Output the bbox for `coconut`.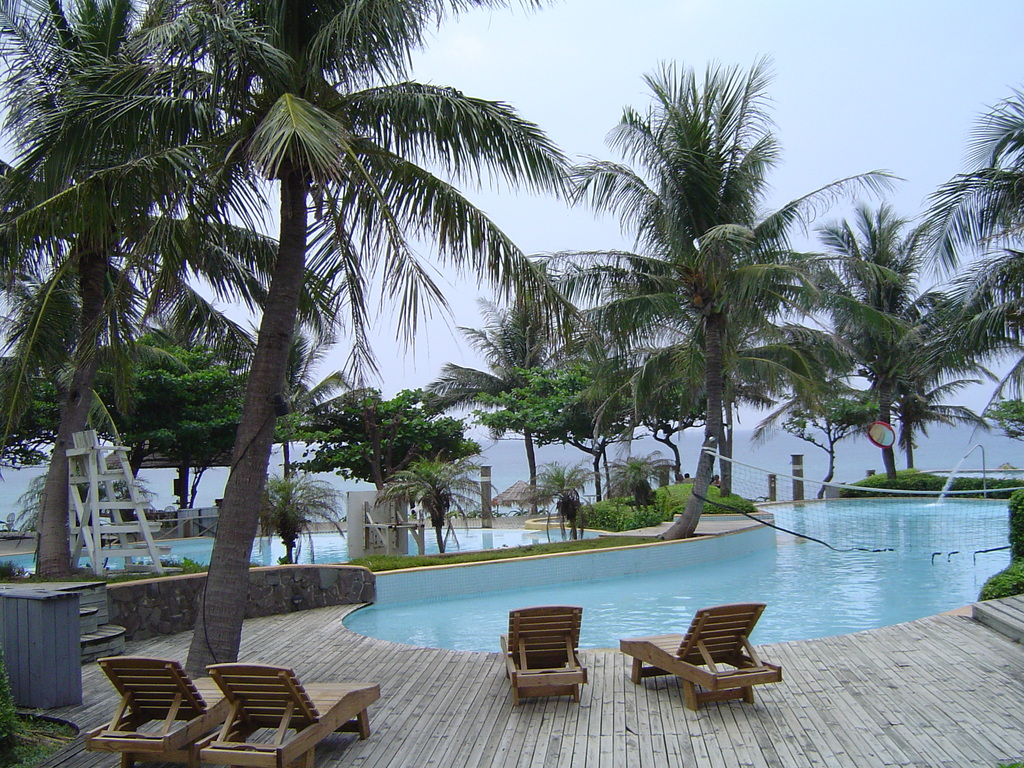
BBox(690, 294, 706, 310).
